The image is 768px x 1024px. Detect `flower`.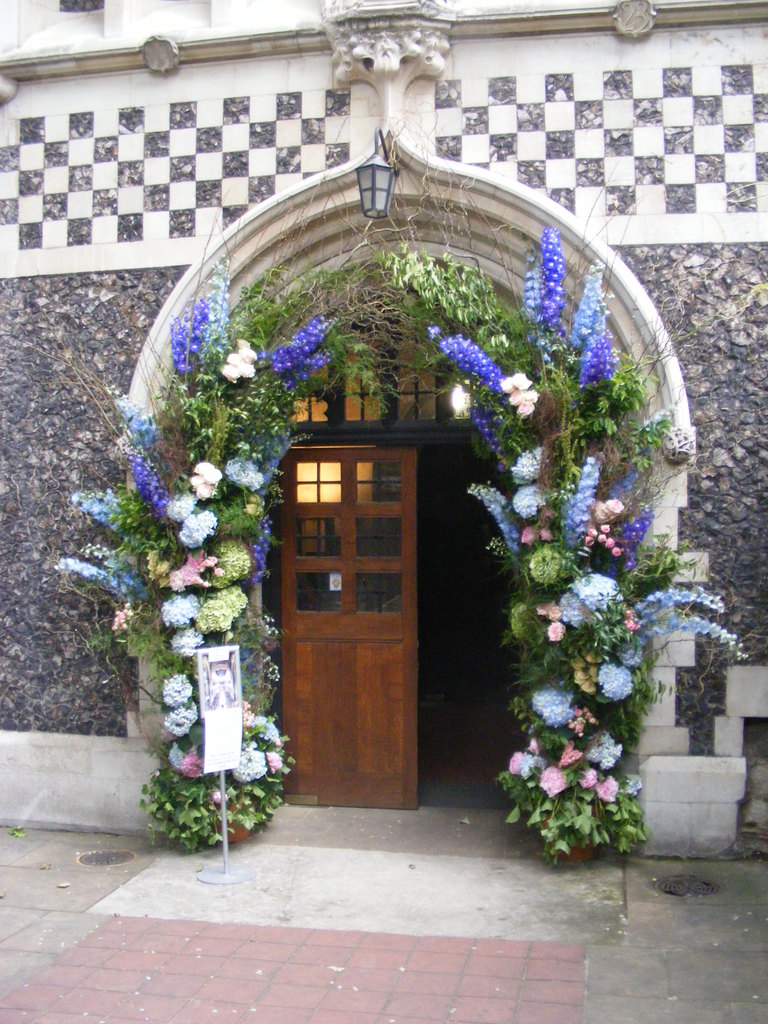
Detection: 228,742,263,793.
